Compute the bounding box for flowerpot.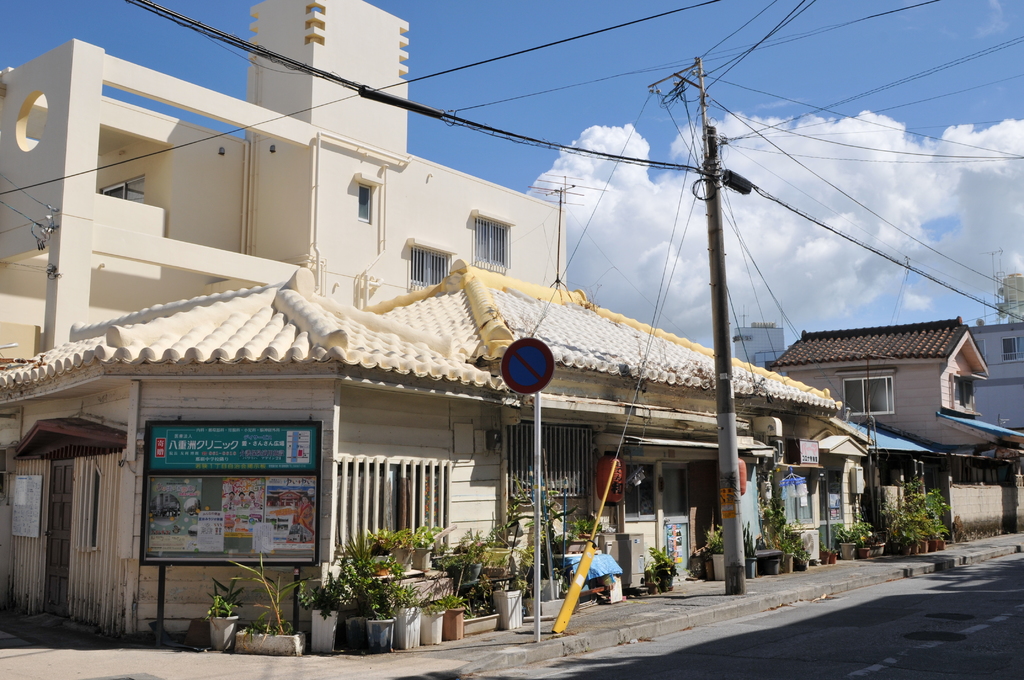
462, 603, 502, 634.
